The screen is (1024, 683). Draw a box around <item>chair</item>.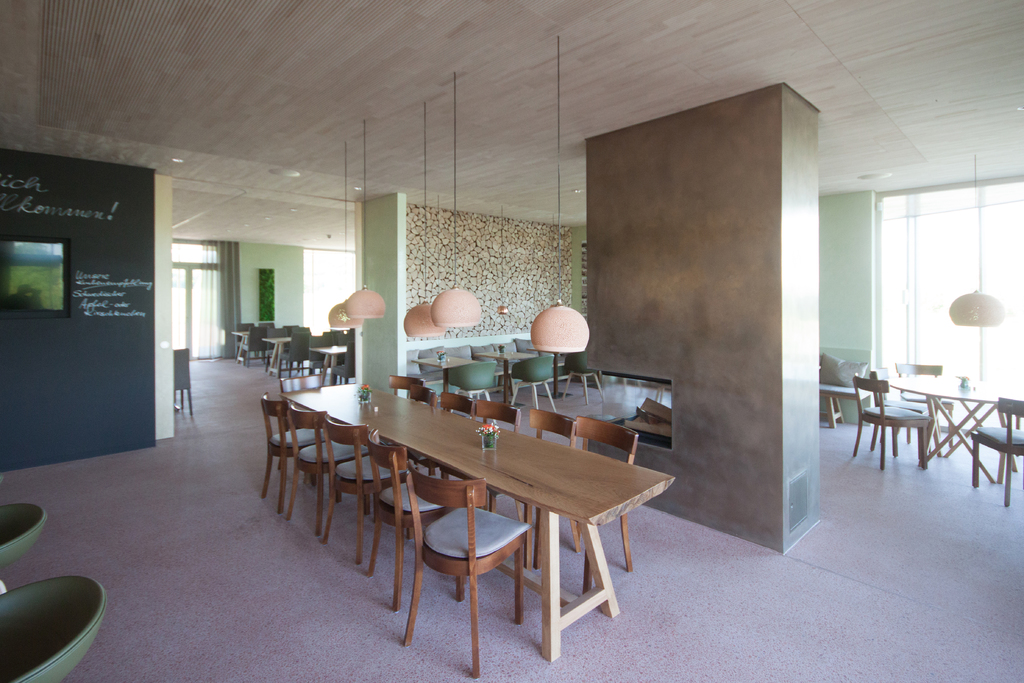
440,362,502,399.
